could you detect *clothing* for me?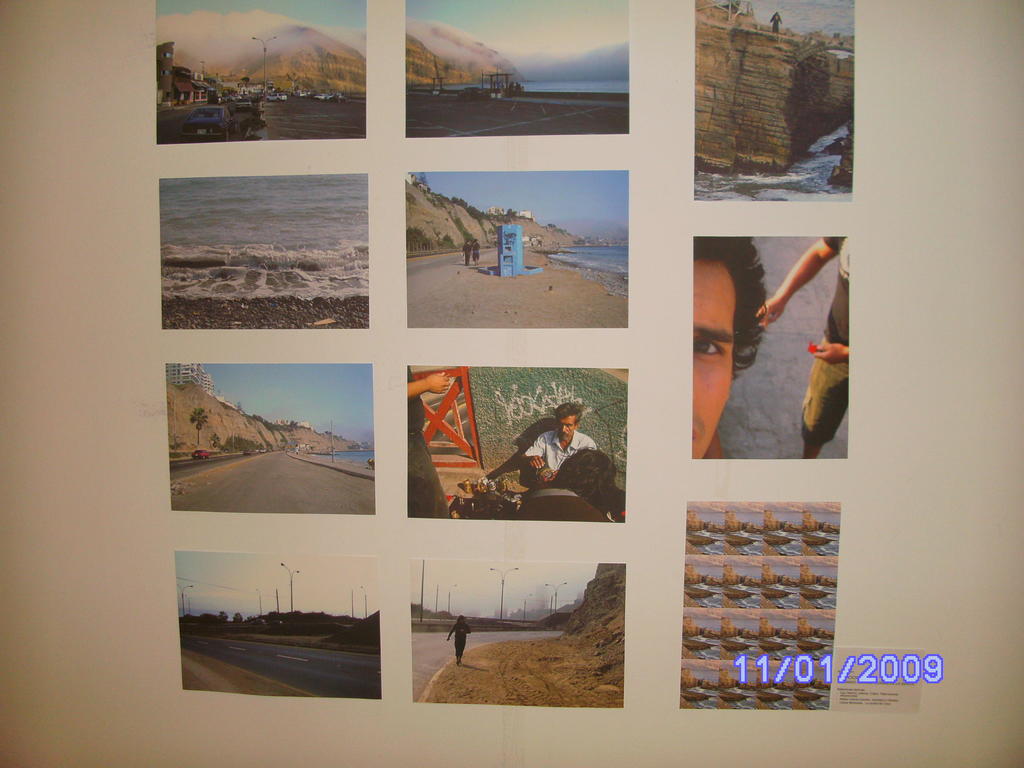
Detection result: {"x1": 522, "y1": 428, "x2": 595, "y2": 471}.
